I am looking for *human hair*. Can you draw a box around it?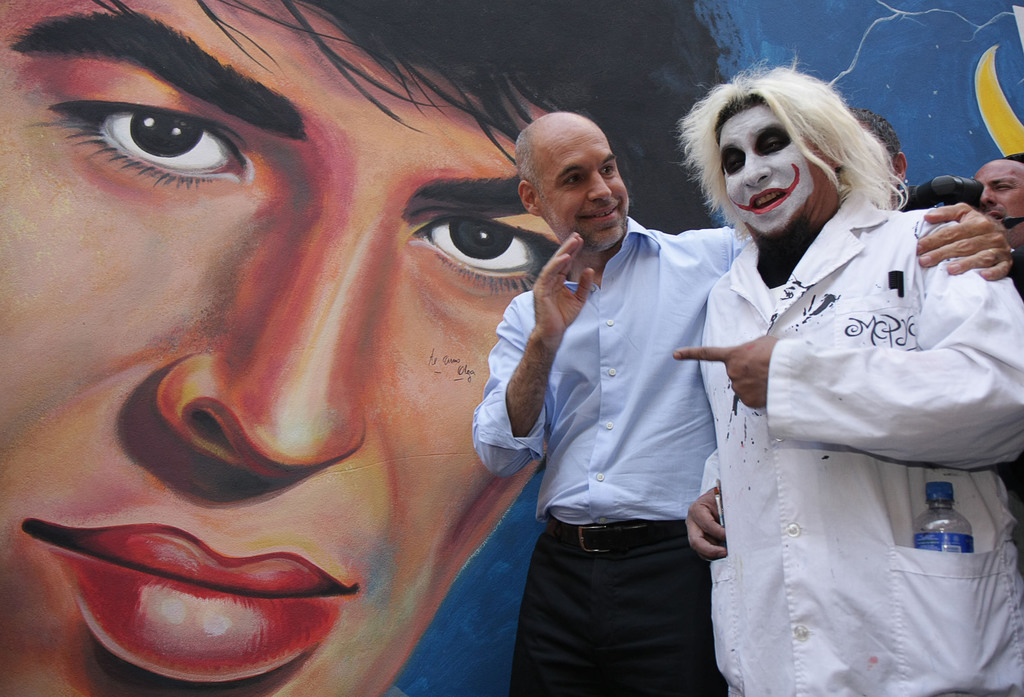
Sure, the bounding box is (177,0,722,229).
